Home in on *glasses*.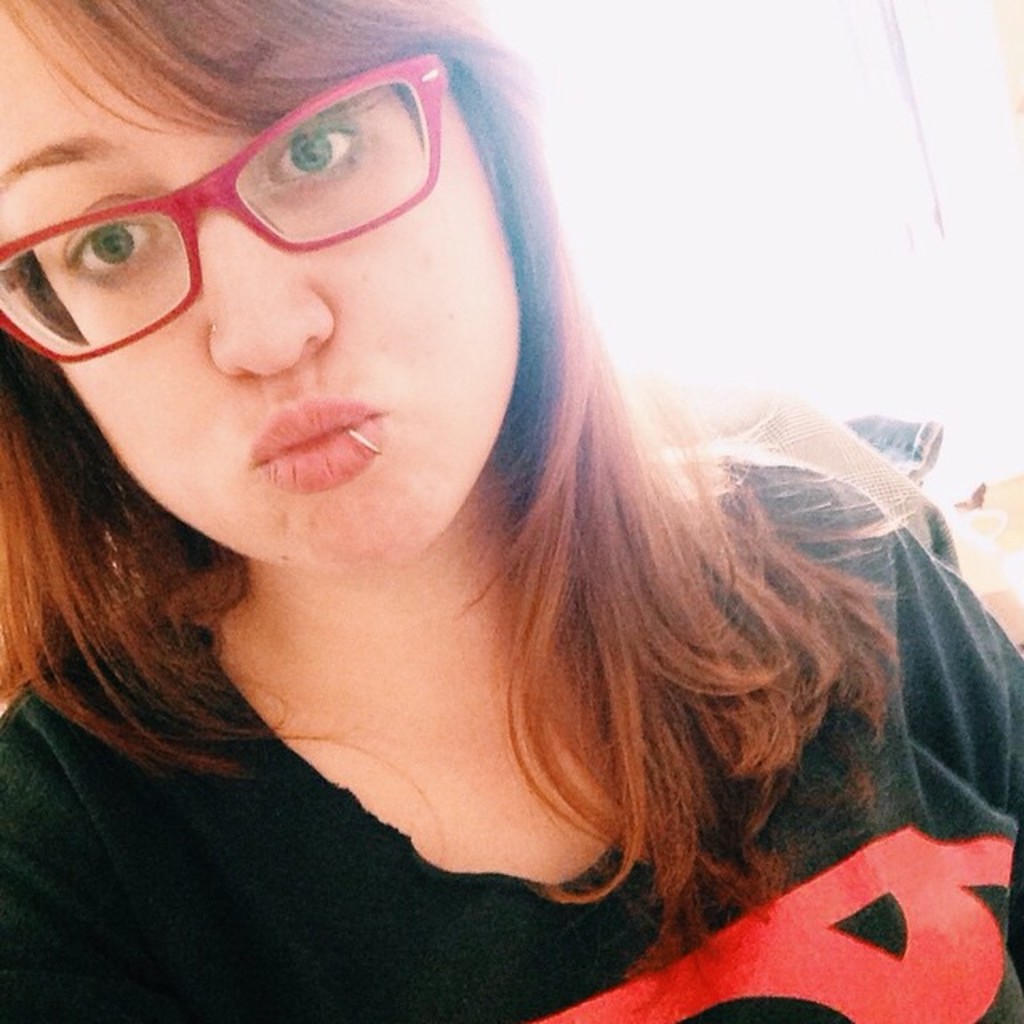
Homed in at bbox=[21, 59, 475, 314].
